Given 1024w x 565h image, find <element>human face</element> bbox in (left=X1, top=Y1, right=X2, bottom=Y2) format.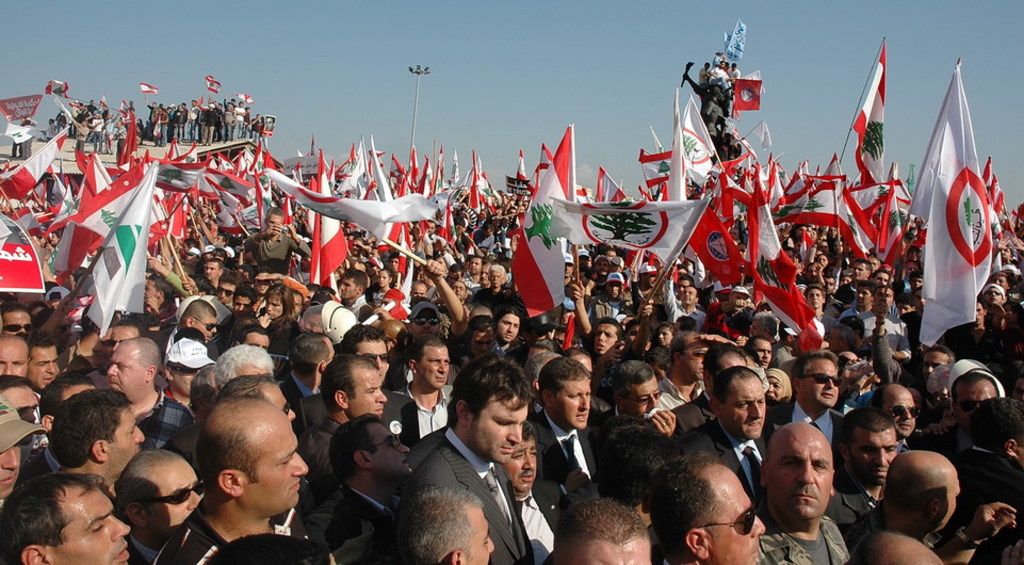
(left=657, top=327, right=673, bottom=349).
